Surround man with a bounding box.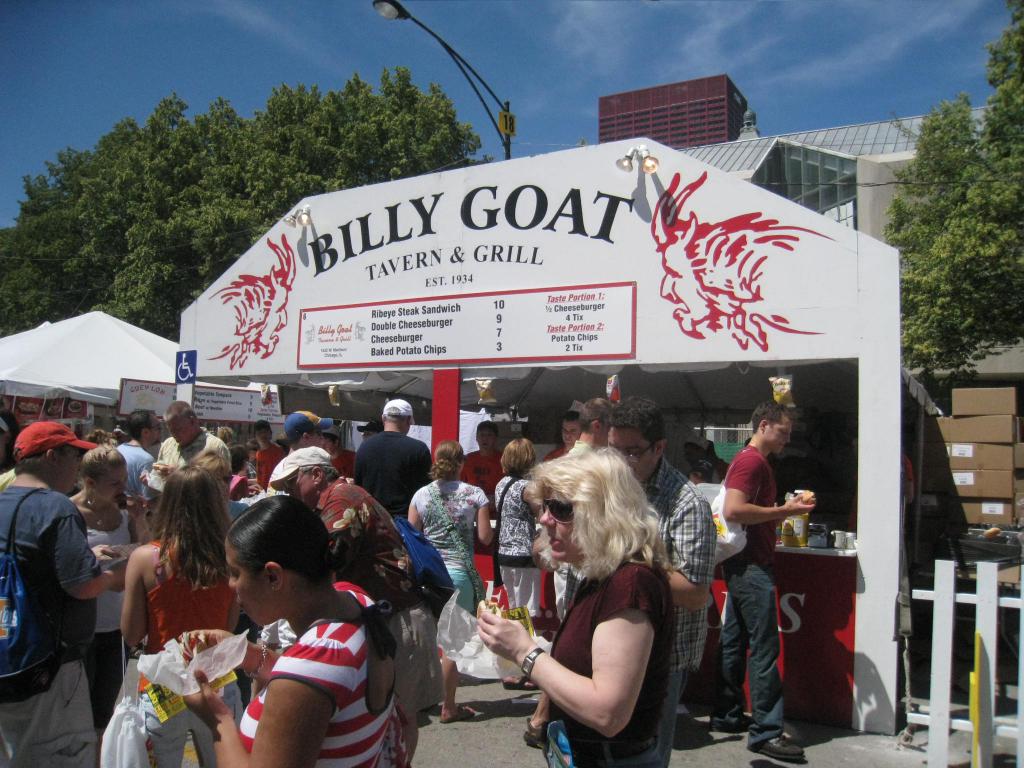
Rect(454, 420, 512, 499).
